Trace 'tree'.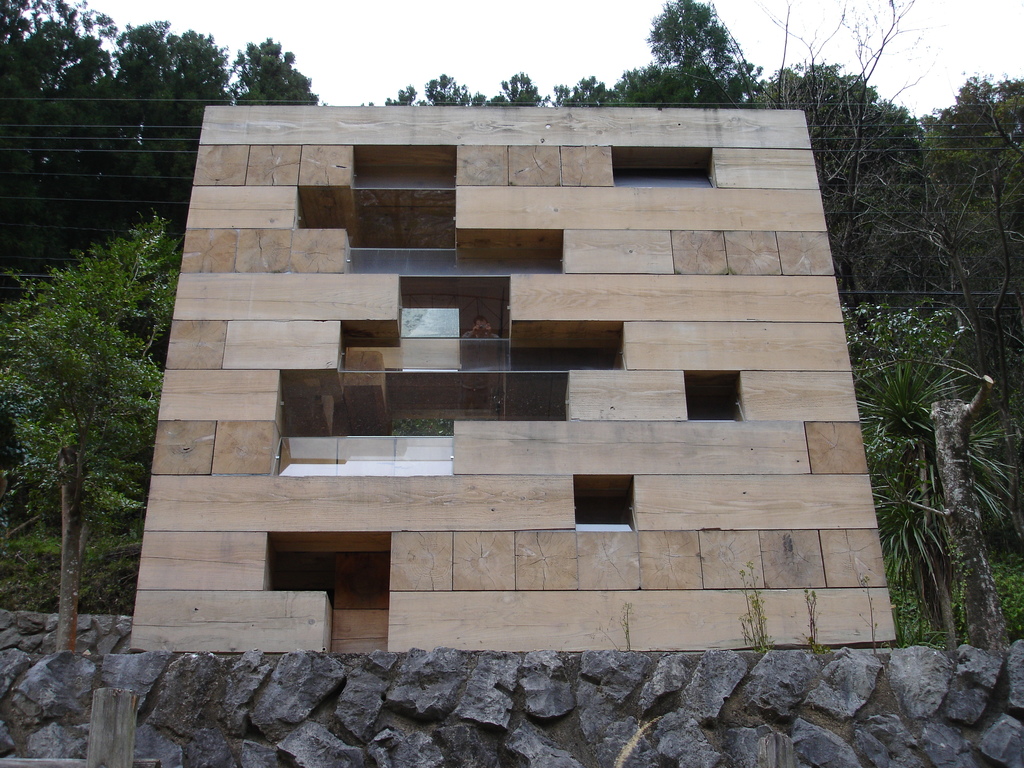
Traced to pyautogui.locateOnScreen(0, 0, 330, 274).
